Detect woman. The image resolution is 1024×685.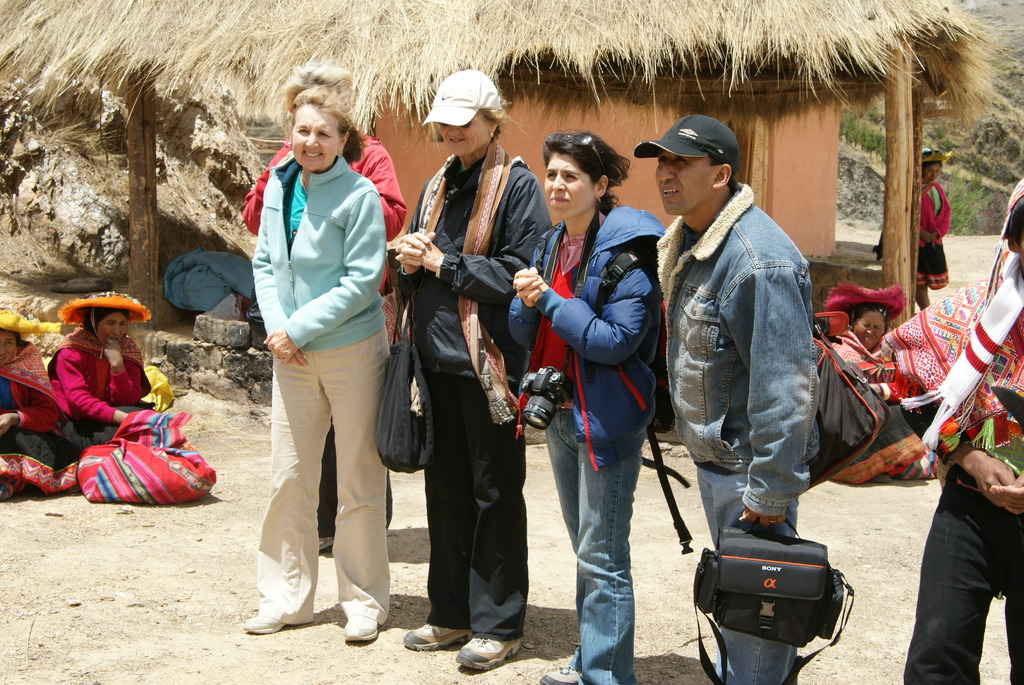
52, 290, 150, 449.
